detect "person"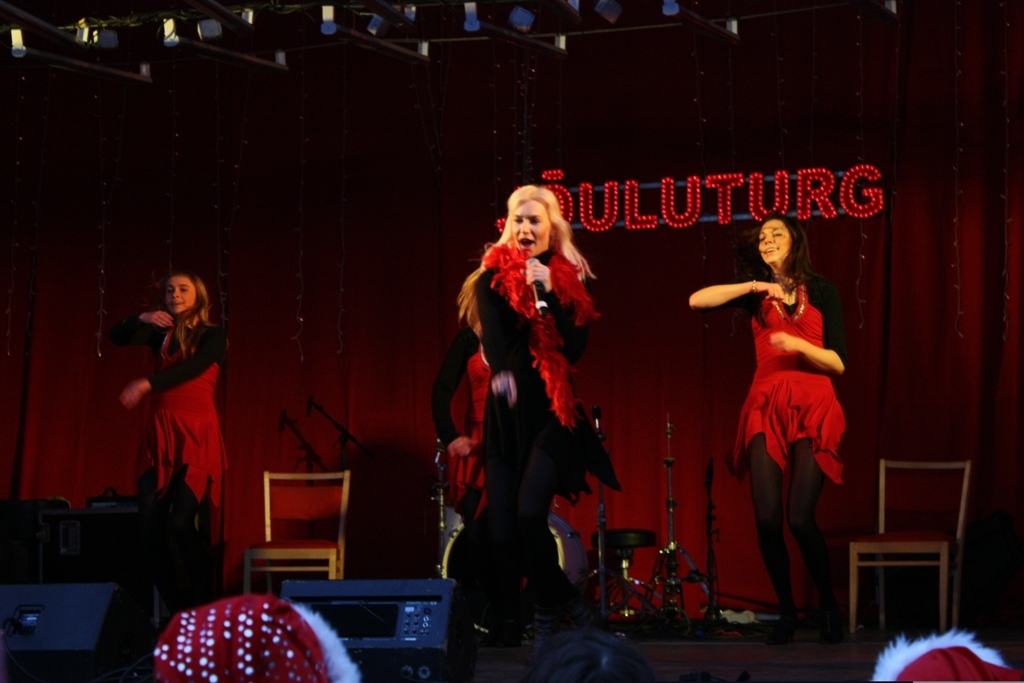
box(117, 269, 224, 572)
